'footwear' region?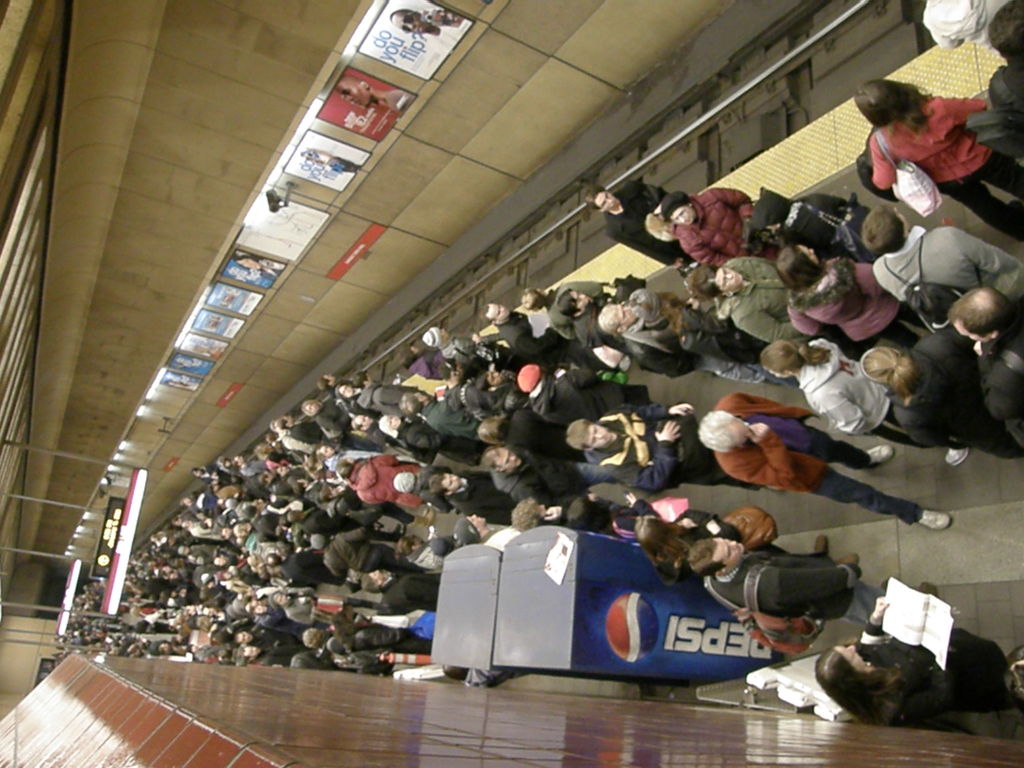
bbox=(948, 442, 968, 466)
